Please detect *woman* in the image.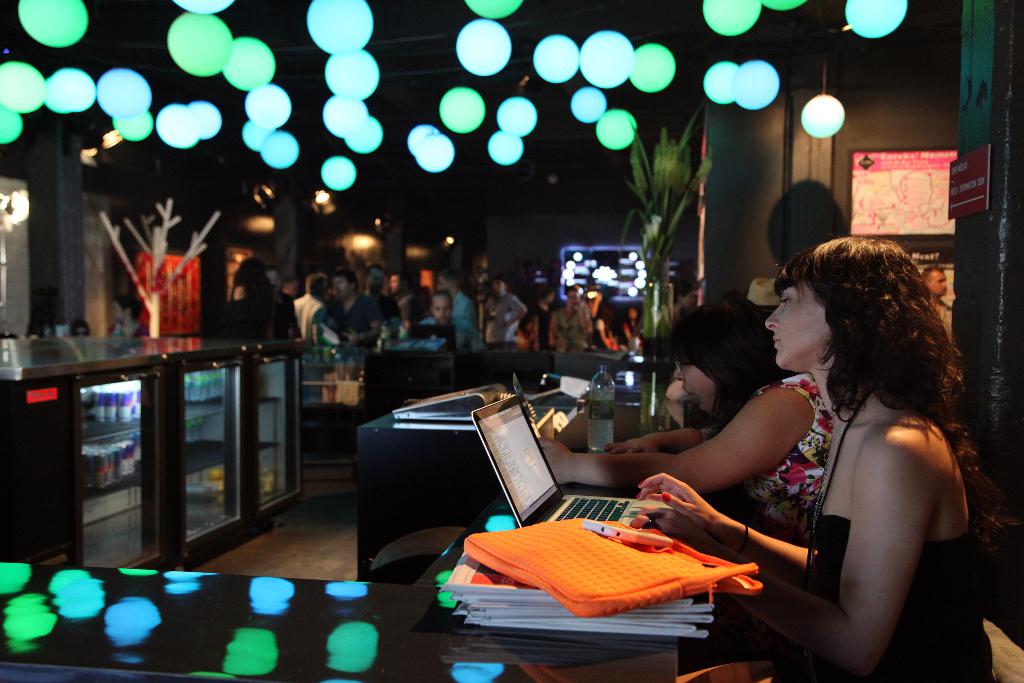
rect(526, 286, 555, 351).
